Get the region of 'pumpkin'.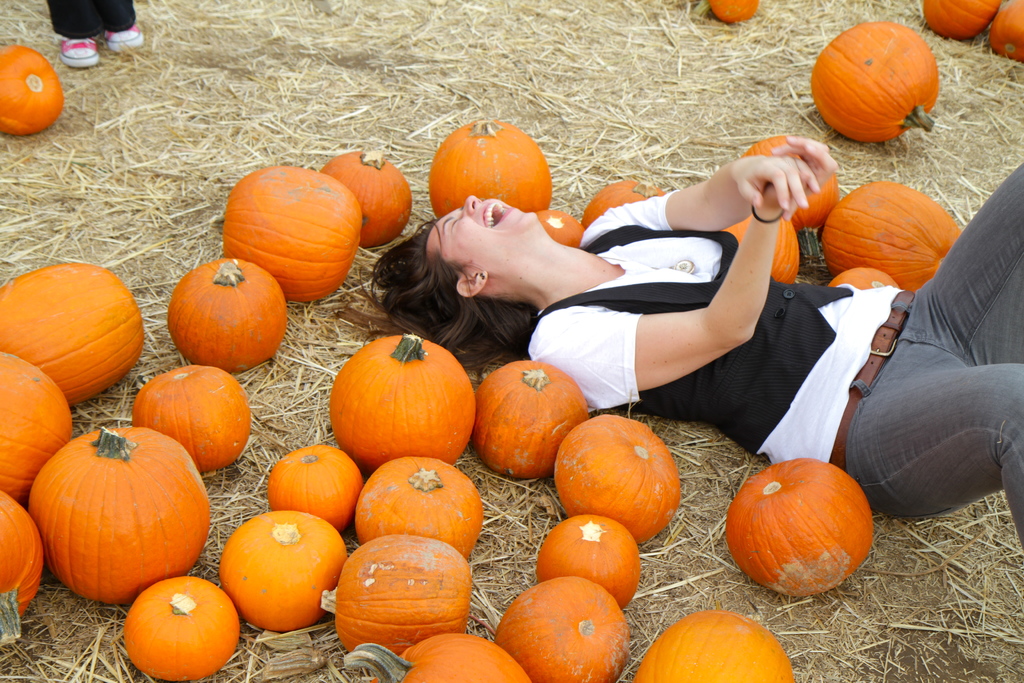
pyautogui.locateOnScreen(987, 0, 1023, 53).
